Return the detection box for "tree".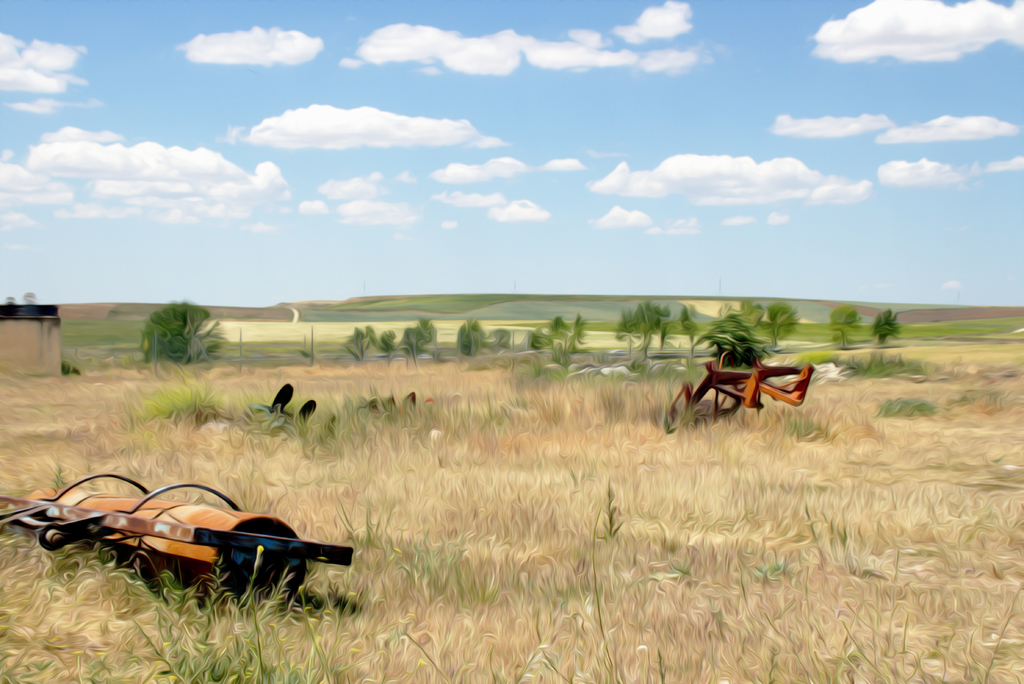
Rect(376, 312, 436, 362).
